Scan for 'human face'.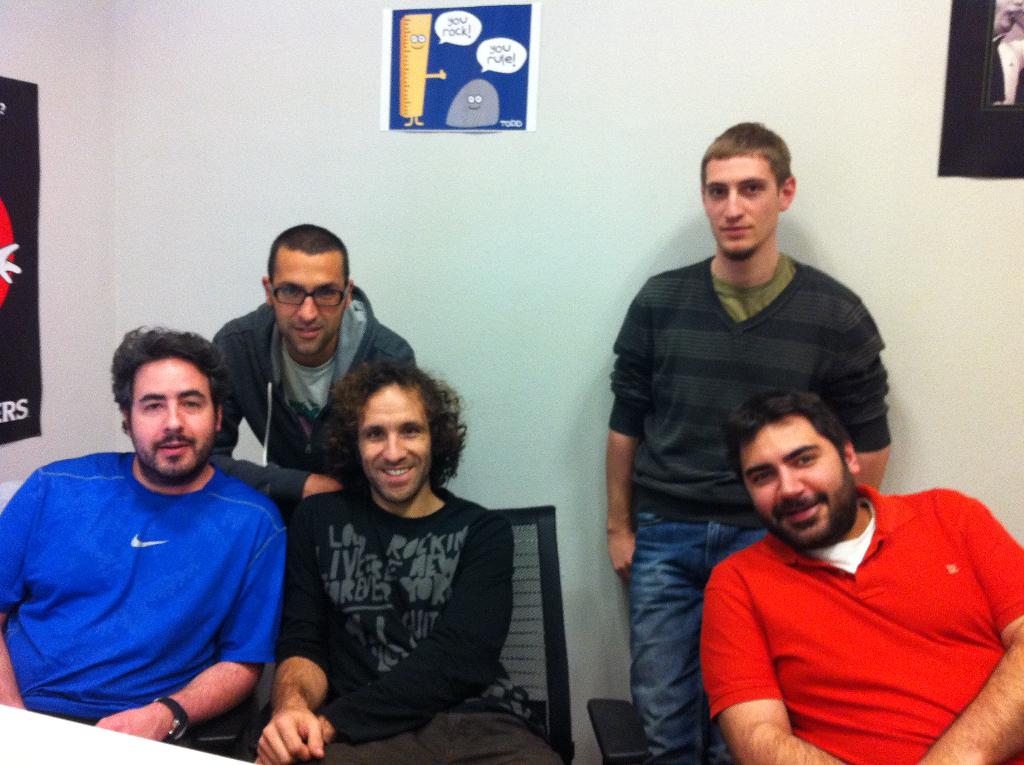
Scan result: {"x1": 130, "y1": 355, "x2": 214, "y2": 481}.
